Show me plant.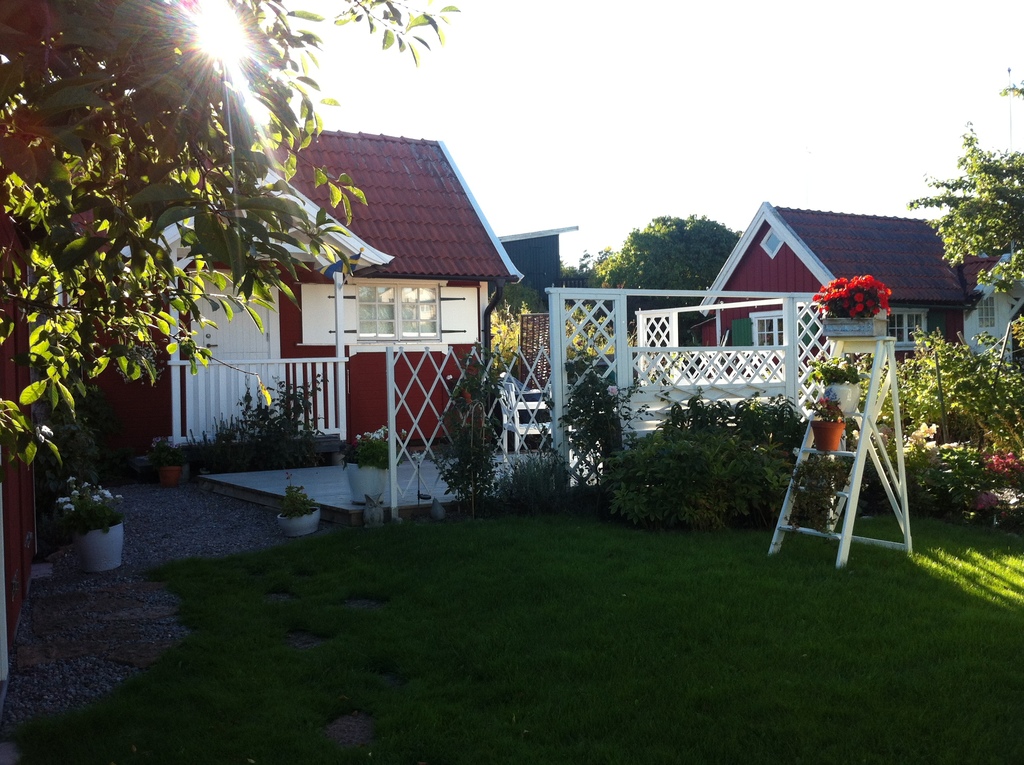
plant is here: pyautogui.locateOnScreen(602, 443, 783, 546).
